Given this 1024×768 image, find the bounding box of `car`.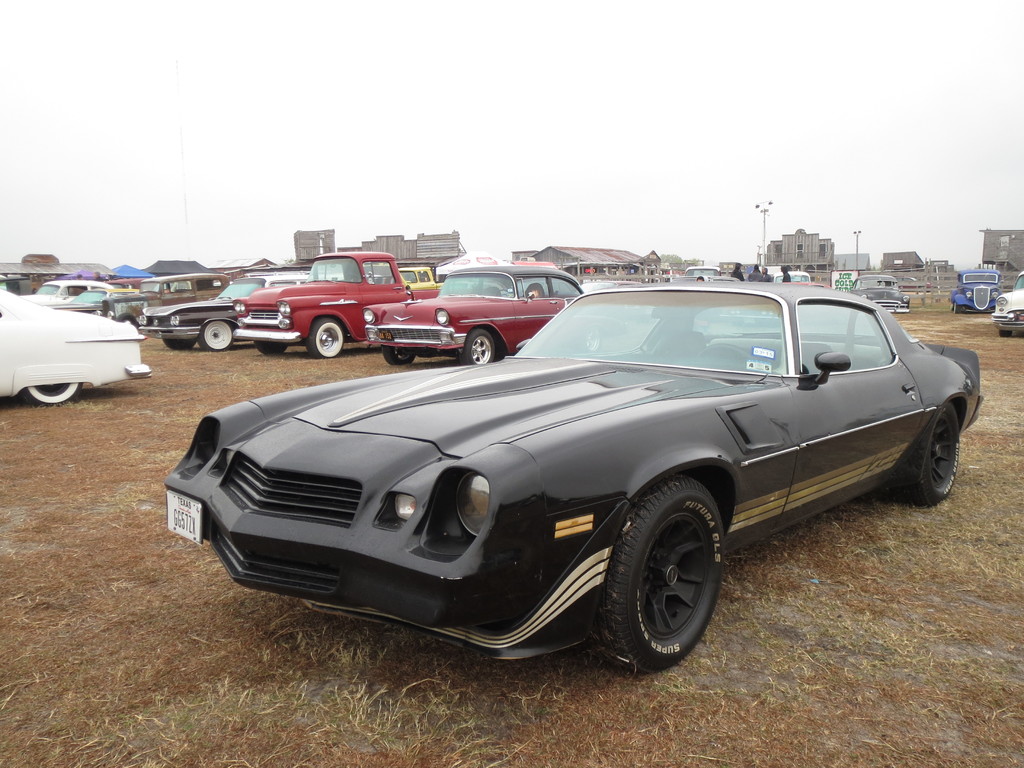
locate(170, 282, 988, 673).
